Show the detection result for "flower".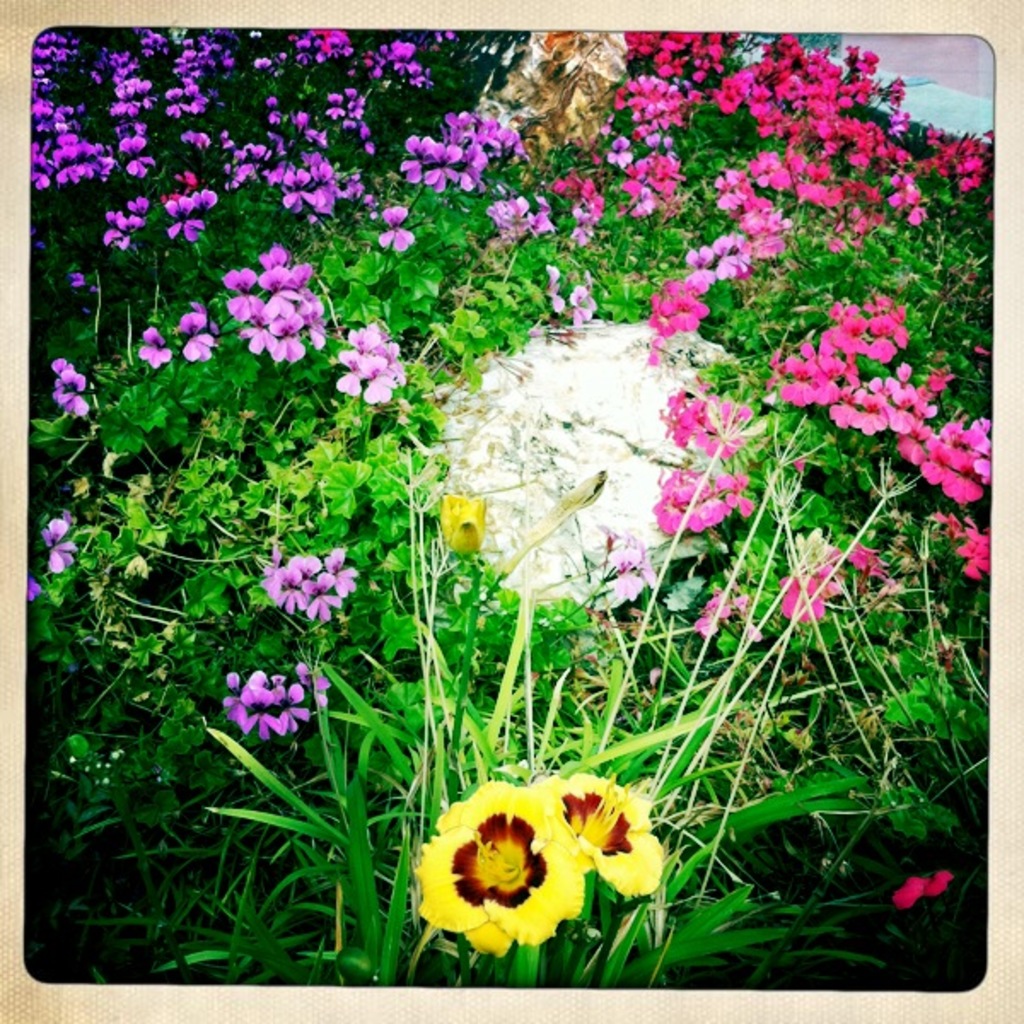
51:355:85:416.
